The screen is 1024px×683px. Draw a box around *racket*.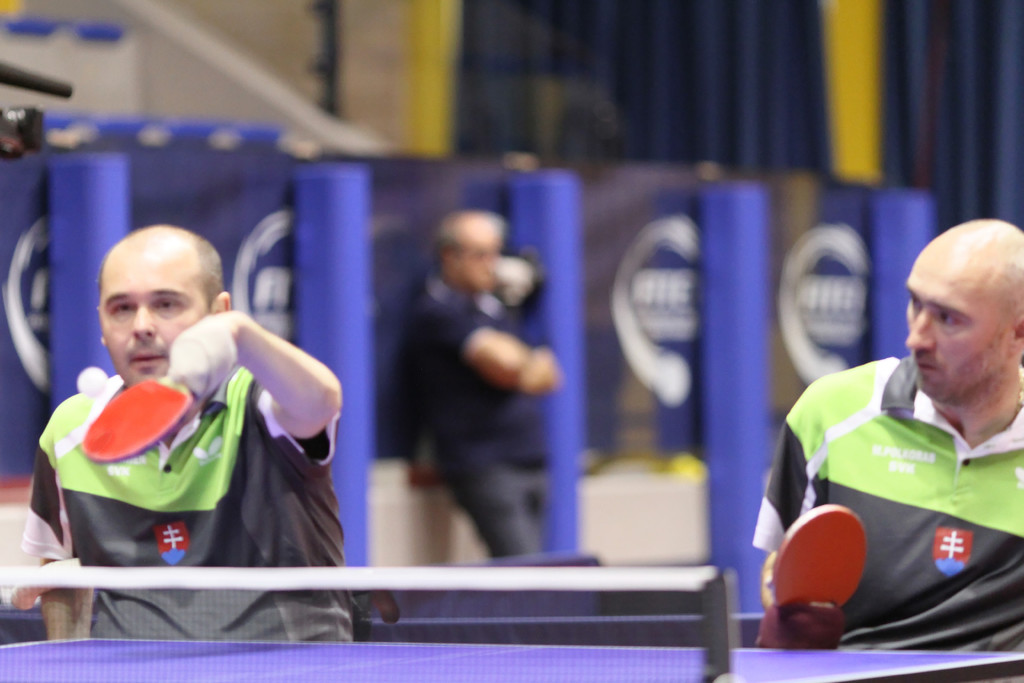
<bbox>77, 372, 201, 464</bbox>.
